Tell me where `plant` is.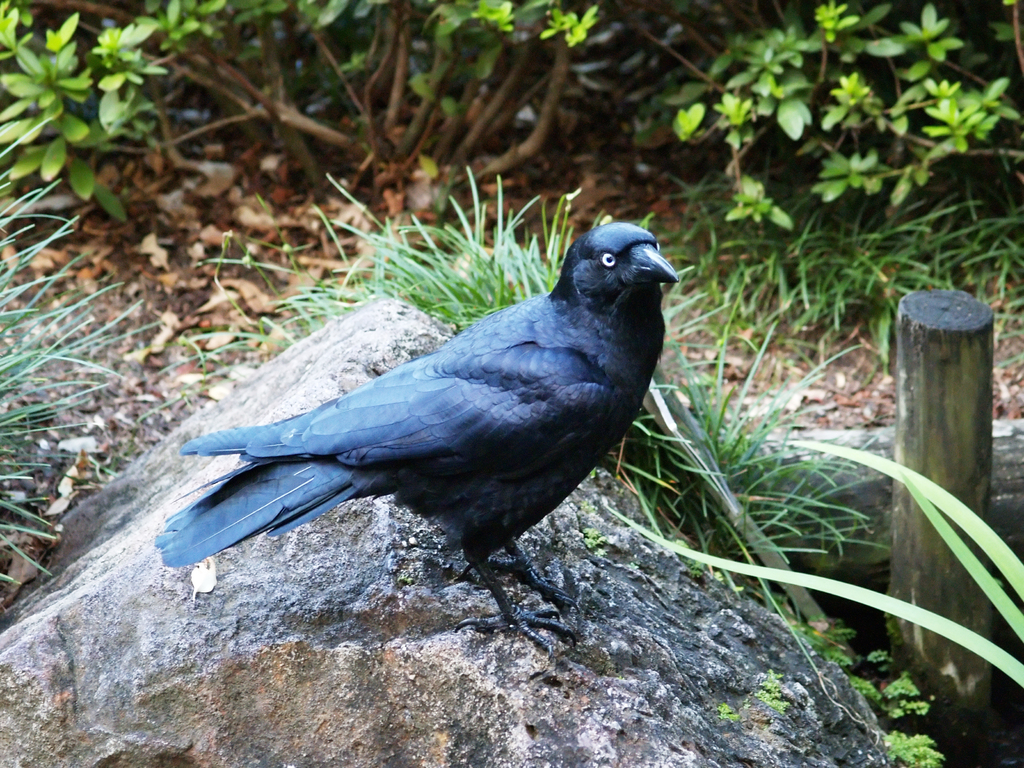
`plant` is at (left=801, top=623, right=868, bottom=669).
